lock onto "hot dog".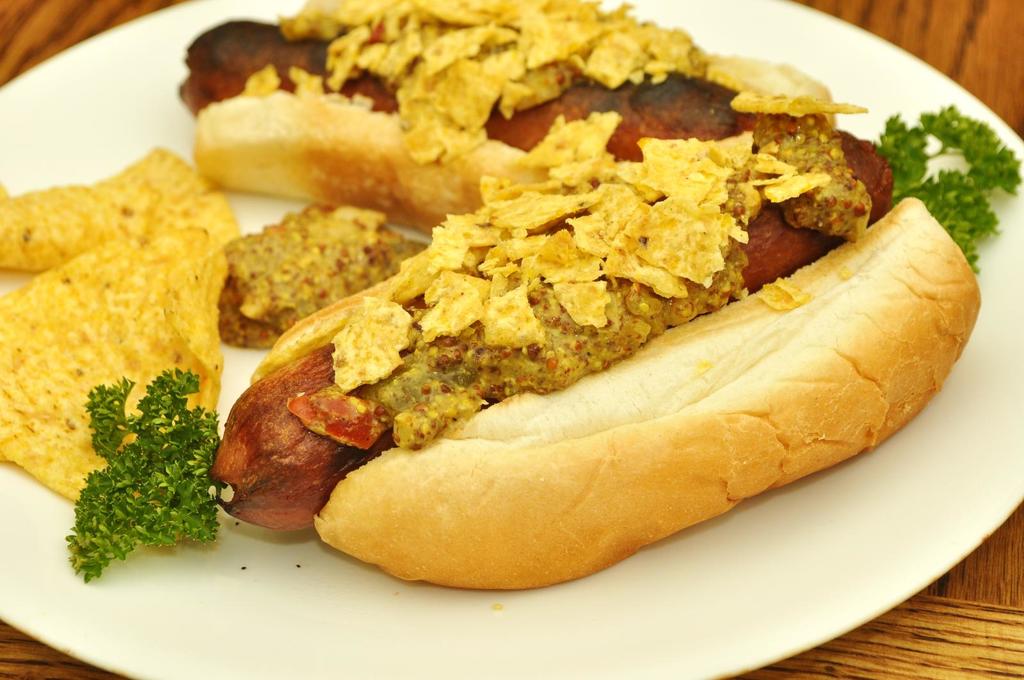
Locked: 212 109 981 586.
